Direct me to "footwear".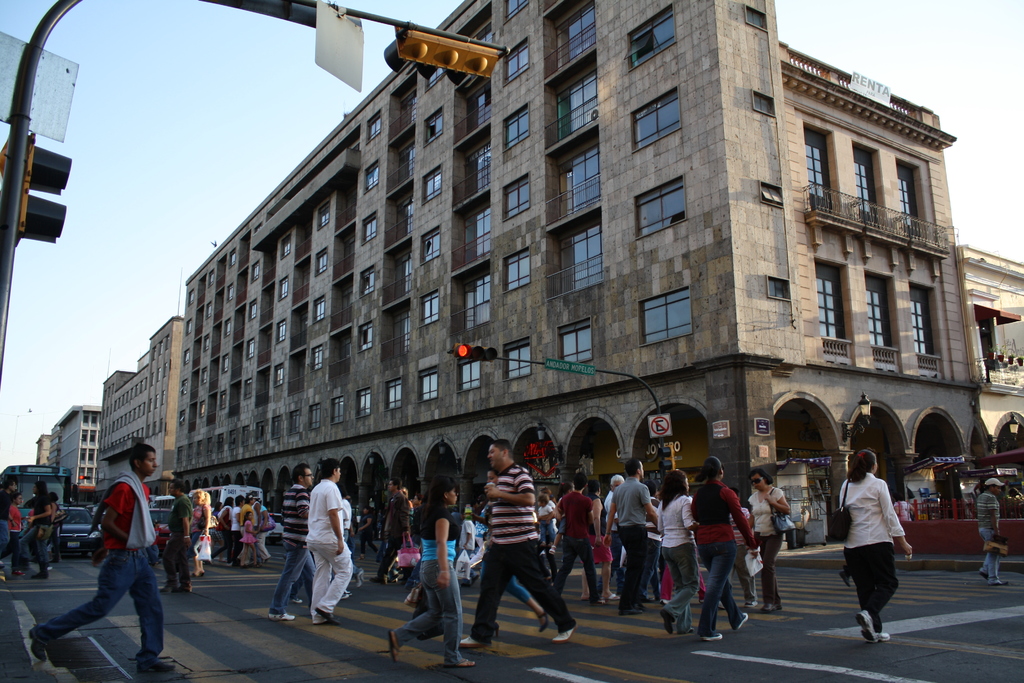
Direction: rect(371, 579, 391, 580).
